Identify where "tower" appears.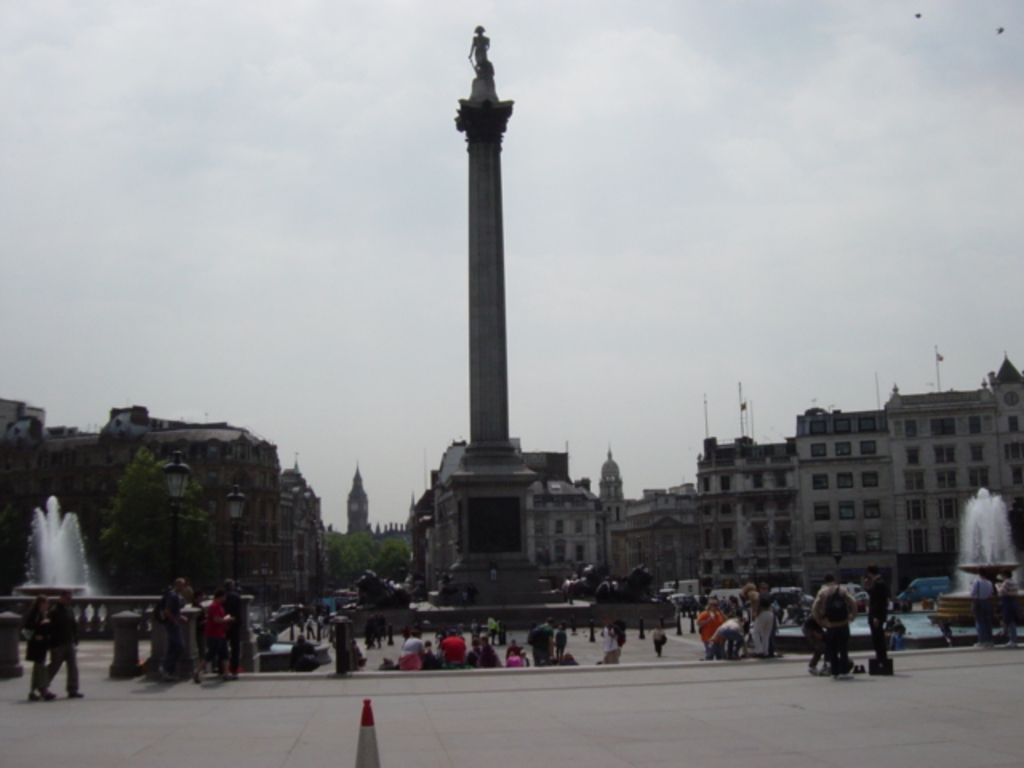
Appears at {"left": 602, "top": 454, "right": 627, "bottom": 501}.
